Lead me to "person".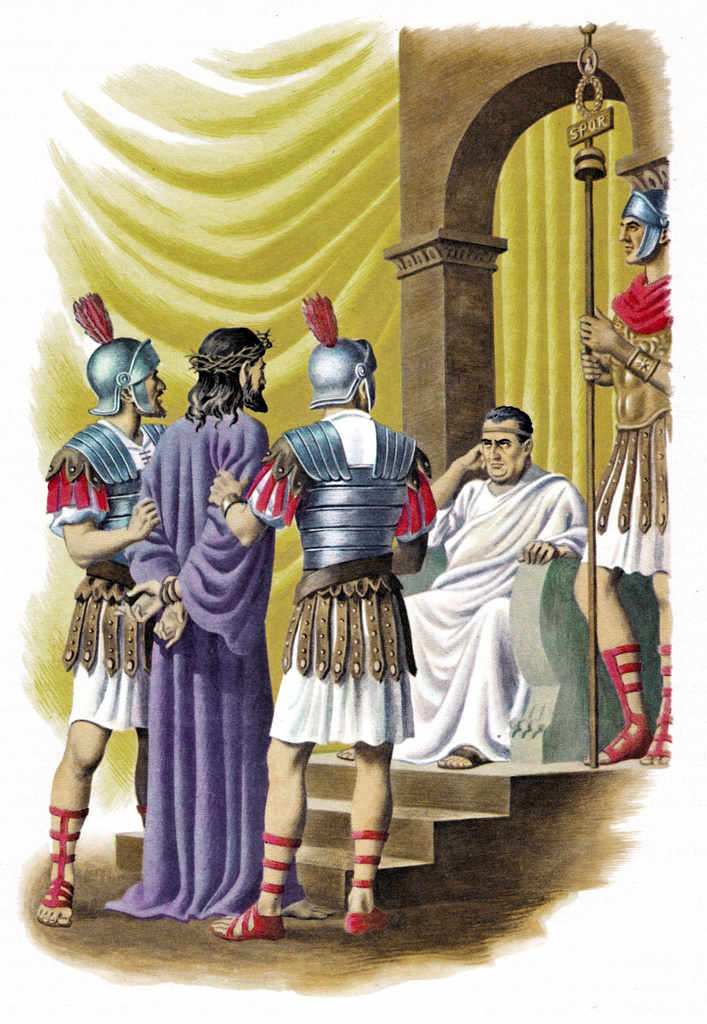
Lead to [left=417, top=399, right=601, bottom=814].
